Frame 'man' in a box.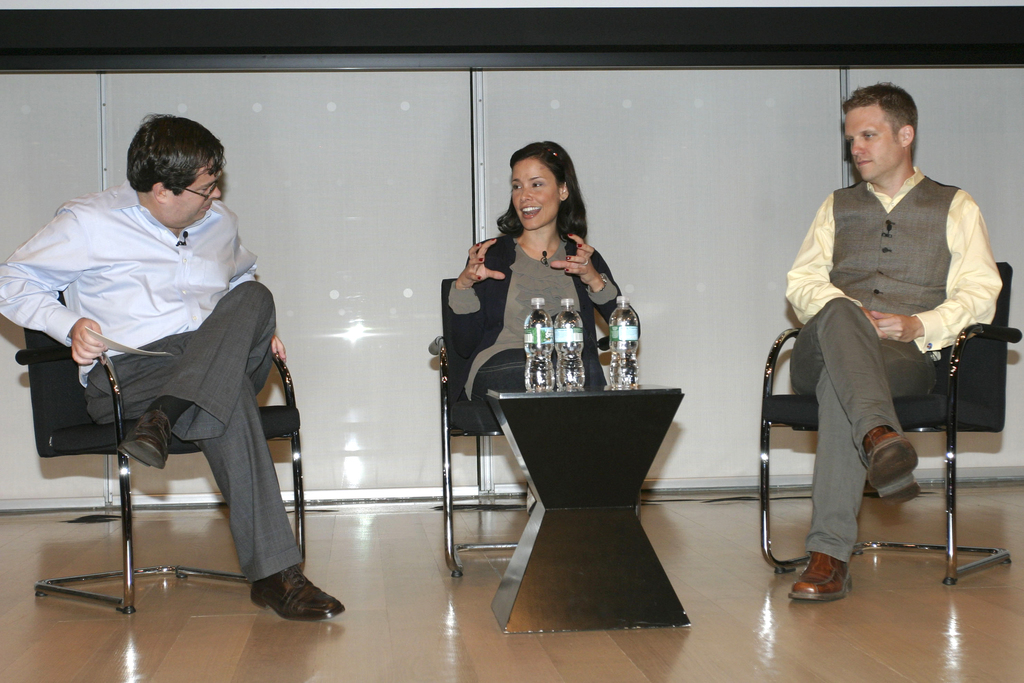
[792, 76, 1003, 597].
